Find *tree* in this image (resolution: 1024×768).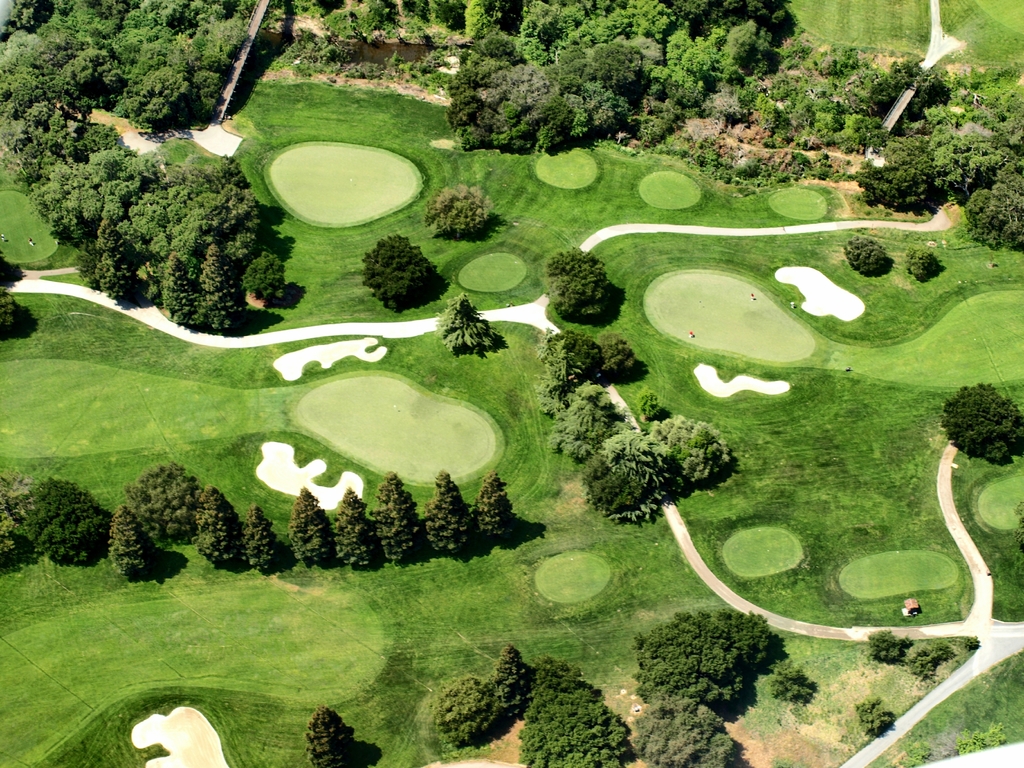
{"left": 370, "top": 475, "right": 427, "bottom": 563}.
